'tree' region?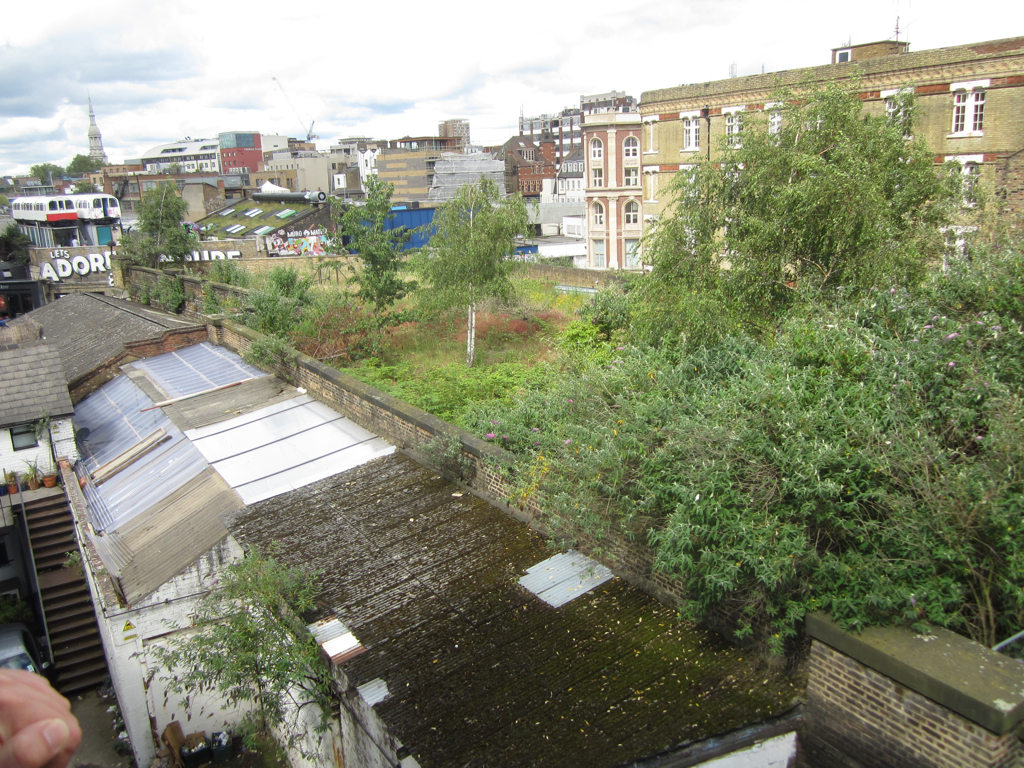
box(176, 540, 331, 767)
